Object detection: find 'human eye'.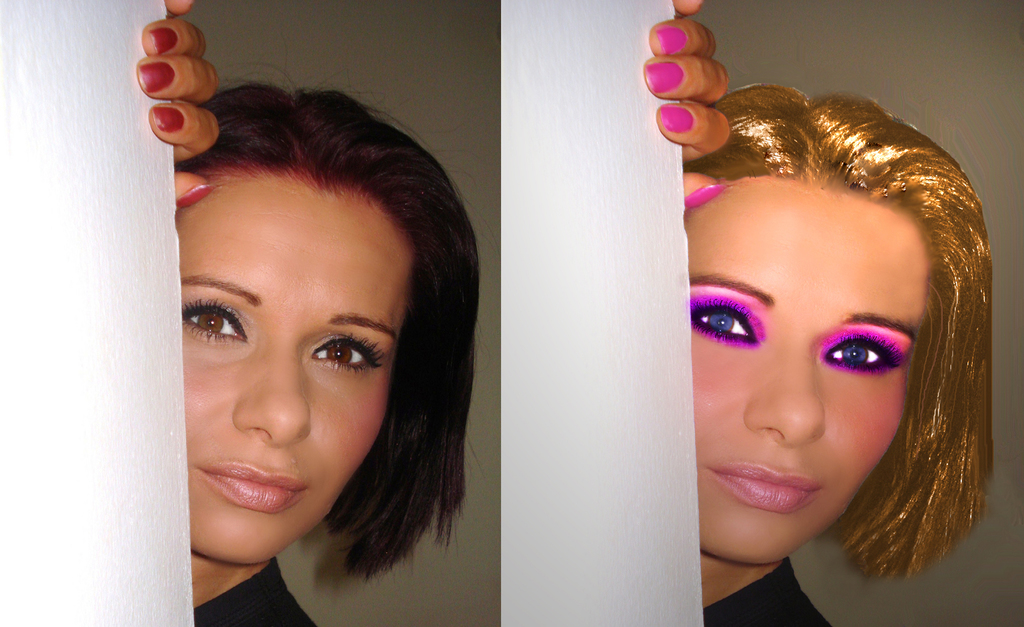
[x1=180, y1=293, x2=248, y2=341].
